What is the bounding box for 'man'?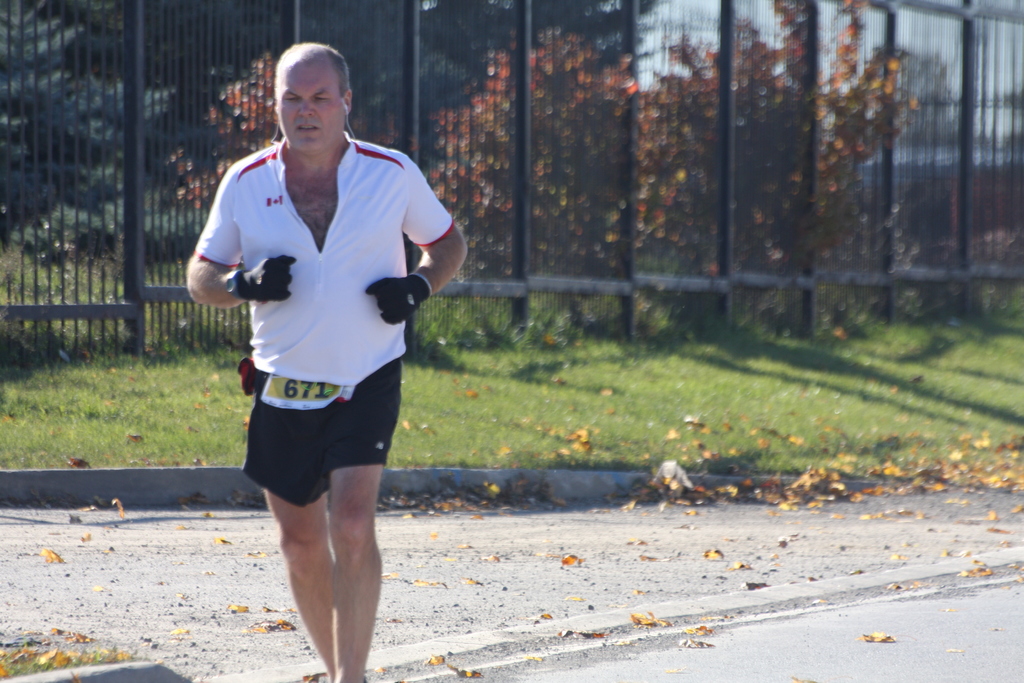
crop(166, 33, 474, 682).
